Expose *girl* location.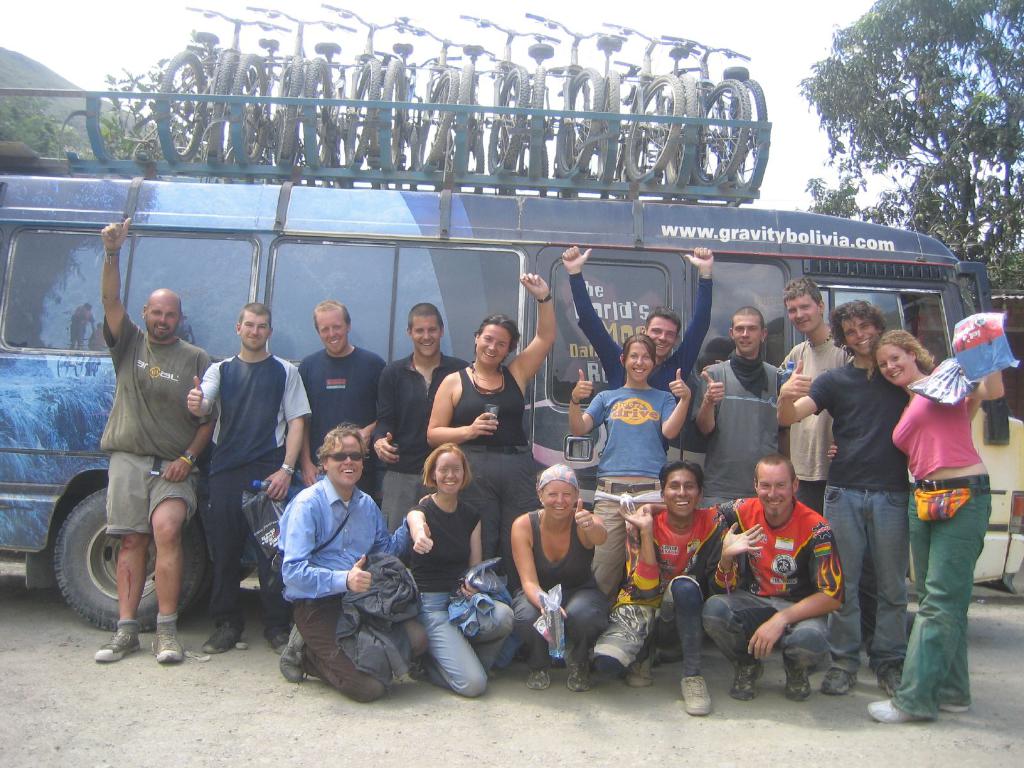
Exposed at (left=406, top=440, right=515, bottom=699).
